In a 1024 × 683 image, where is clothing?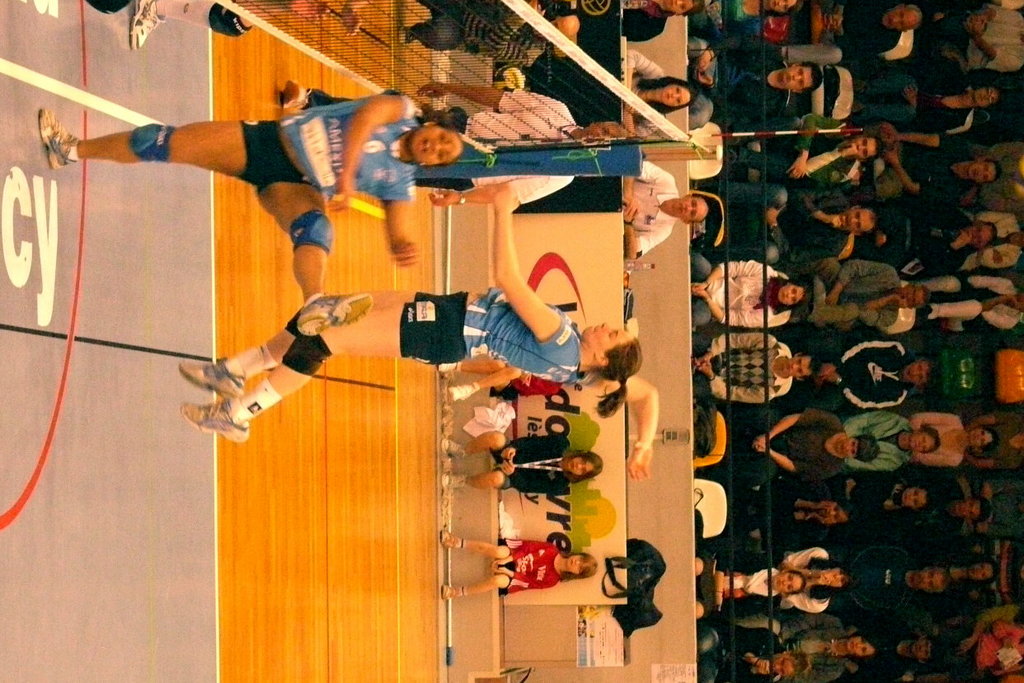
[930, 625, 1023, 682].
